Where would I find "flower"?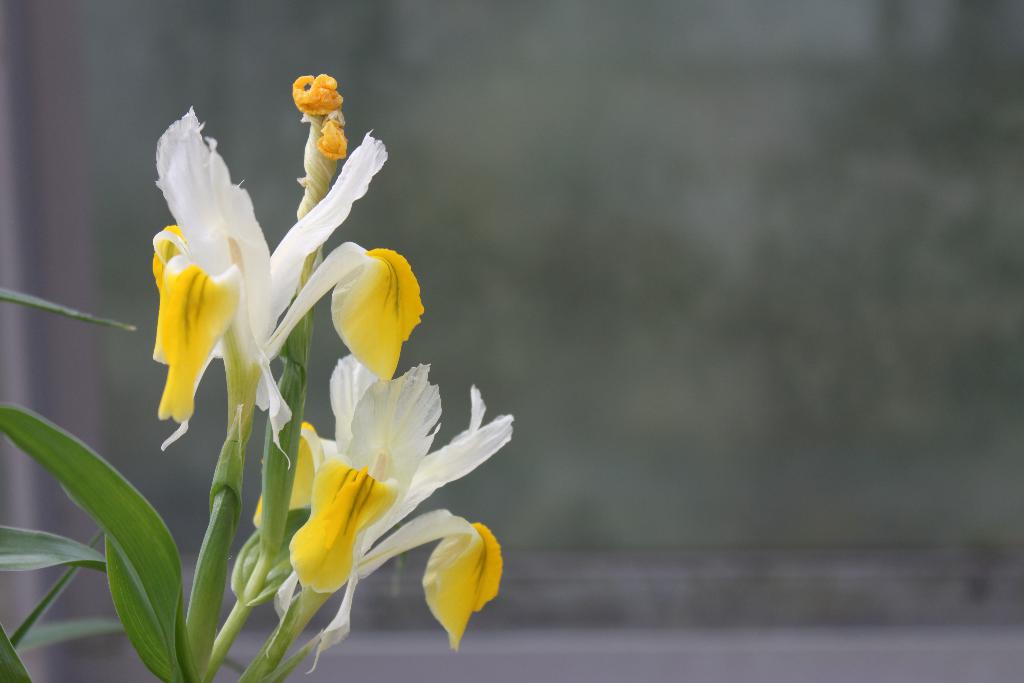
At select_region(268, 347, 512, 646).
